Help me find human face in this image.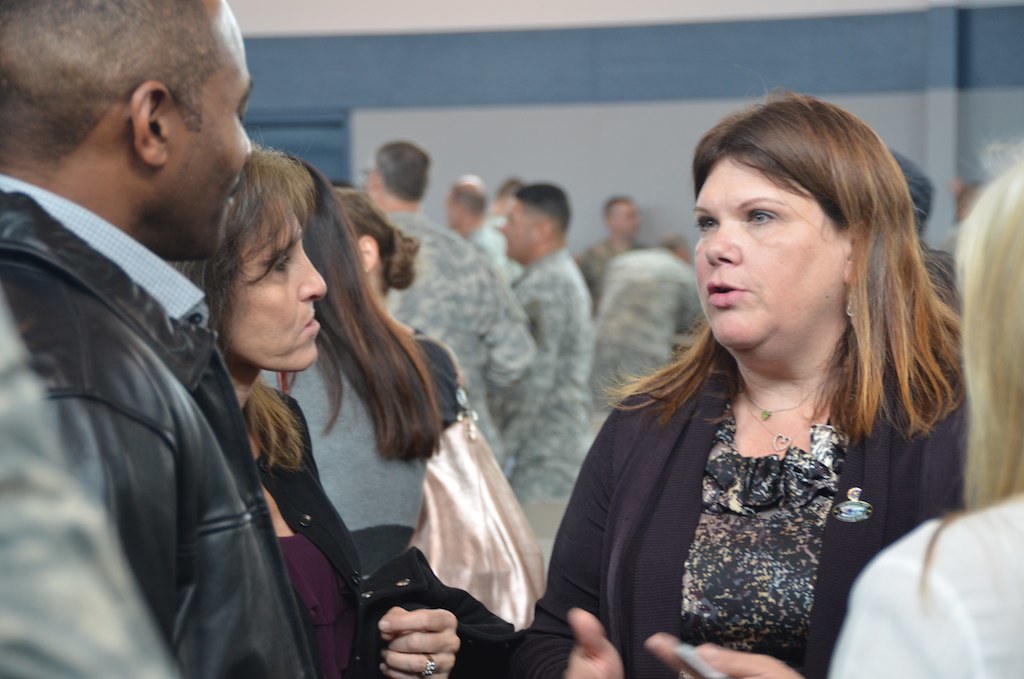
Found it: 498:193:537:260.
